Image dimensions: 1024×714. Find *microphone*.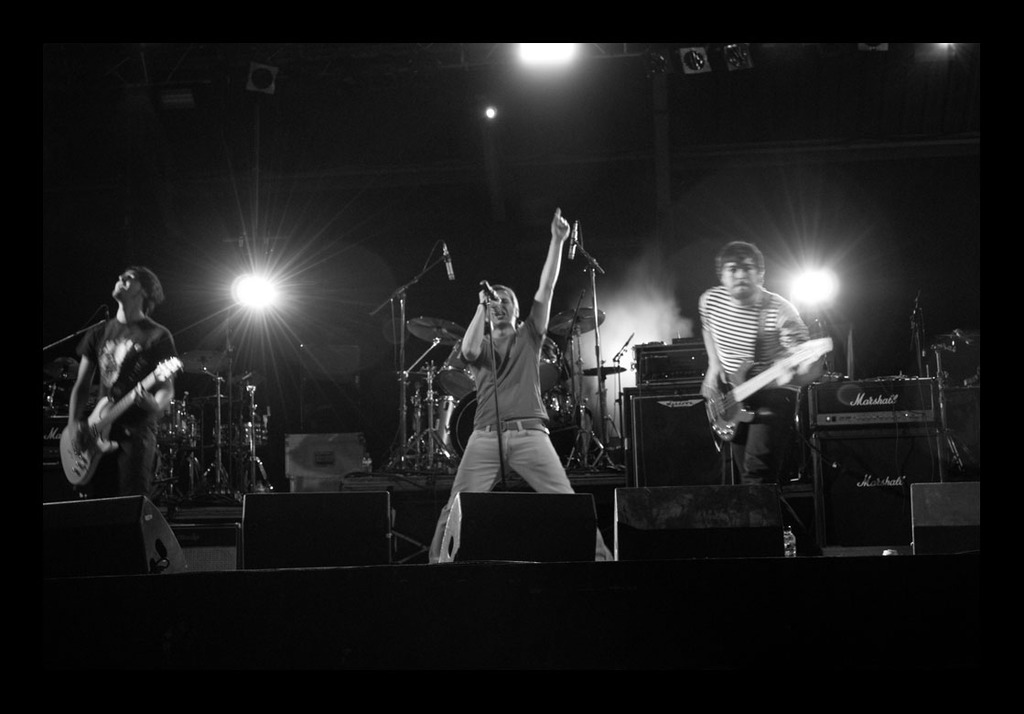
477/276/505/320.
